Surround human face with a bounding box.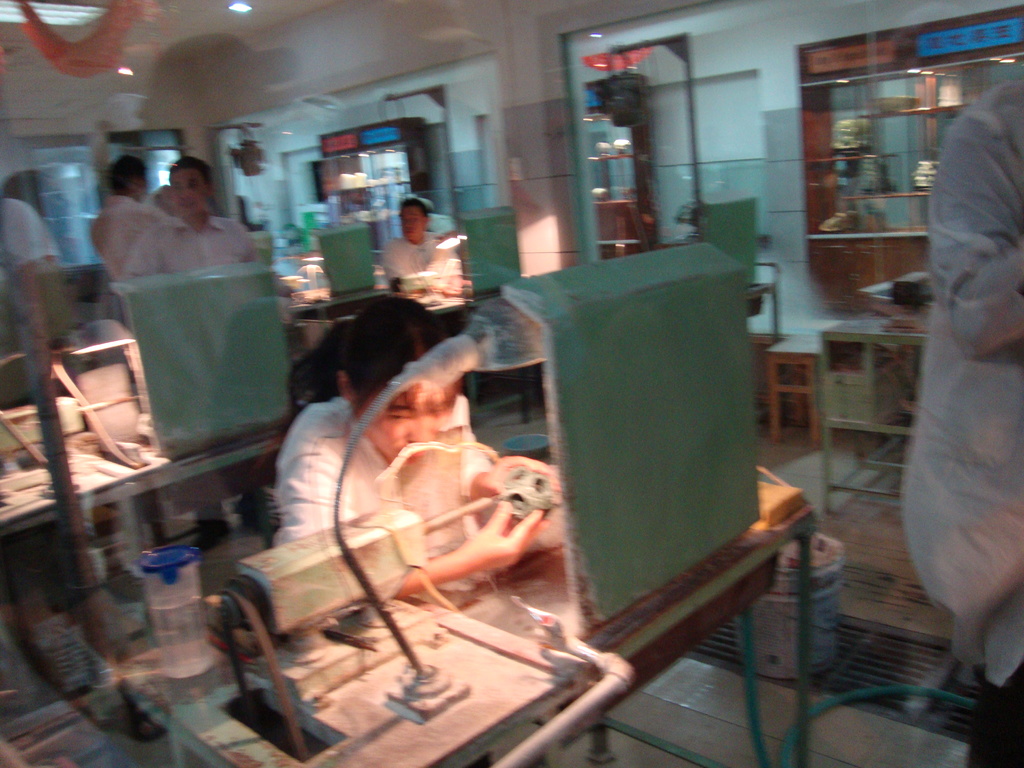
351:376:456:468.
